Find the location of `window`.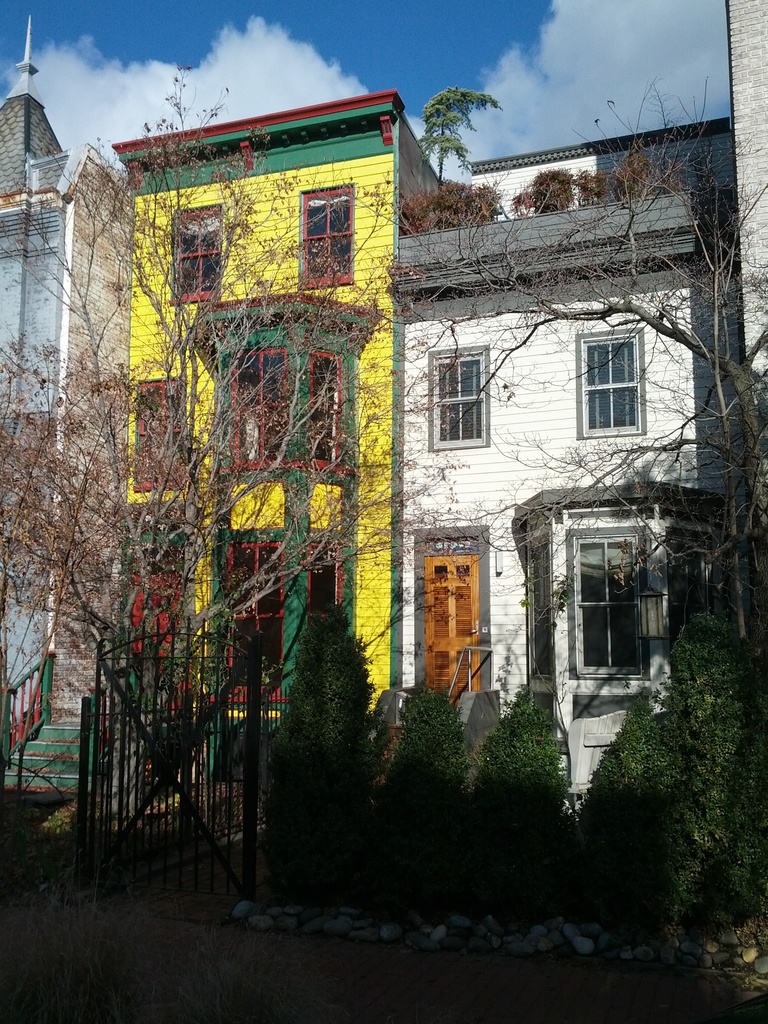
Location: <box>177,207,229,300</box>.
